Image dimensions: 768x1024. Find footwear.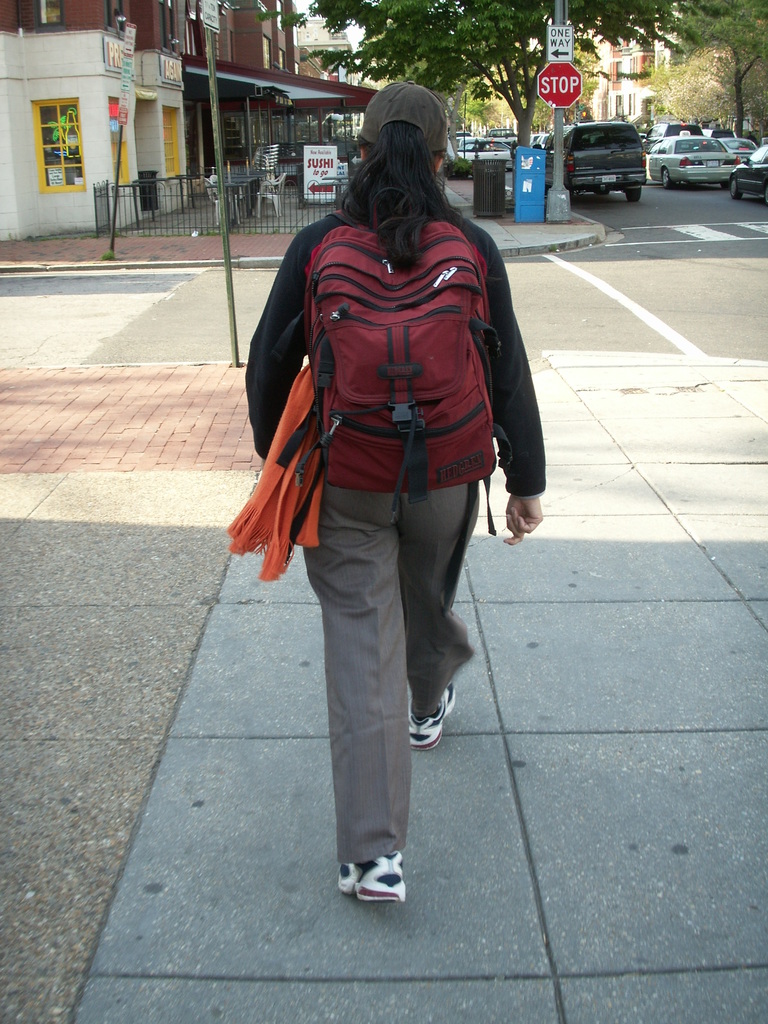
region(407, 685, 456, 744).
